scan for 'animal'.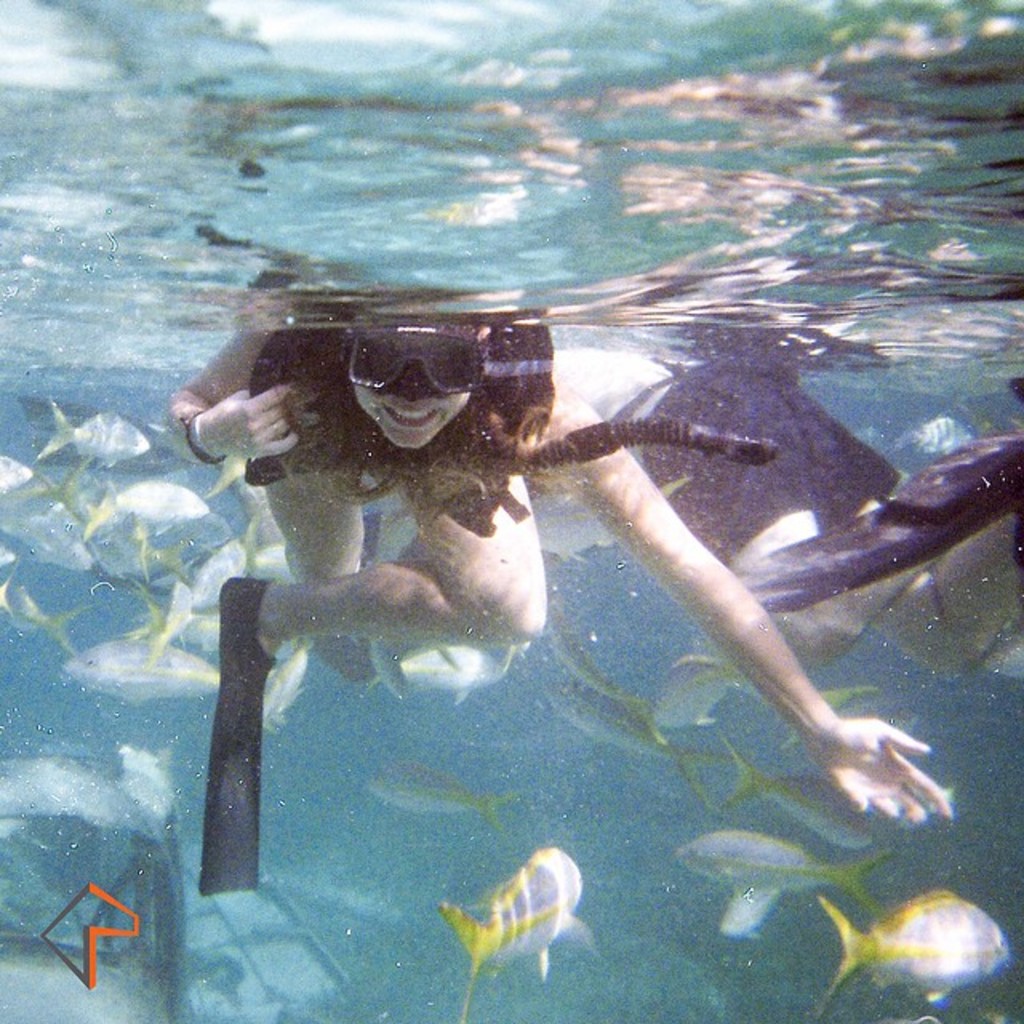
Scan result: <bbox>77, 477, 237, 586</bbox>.
